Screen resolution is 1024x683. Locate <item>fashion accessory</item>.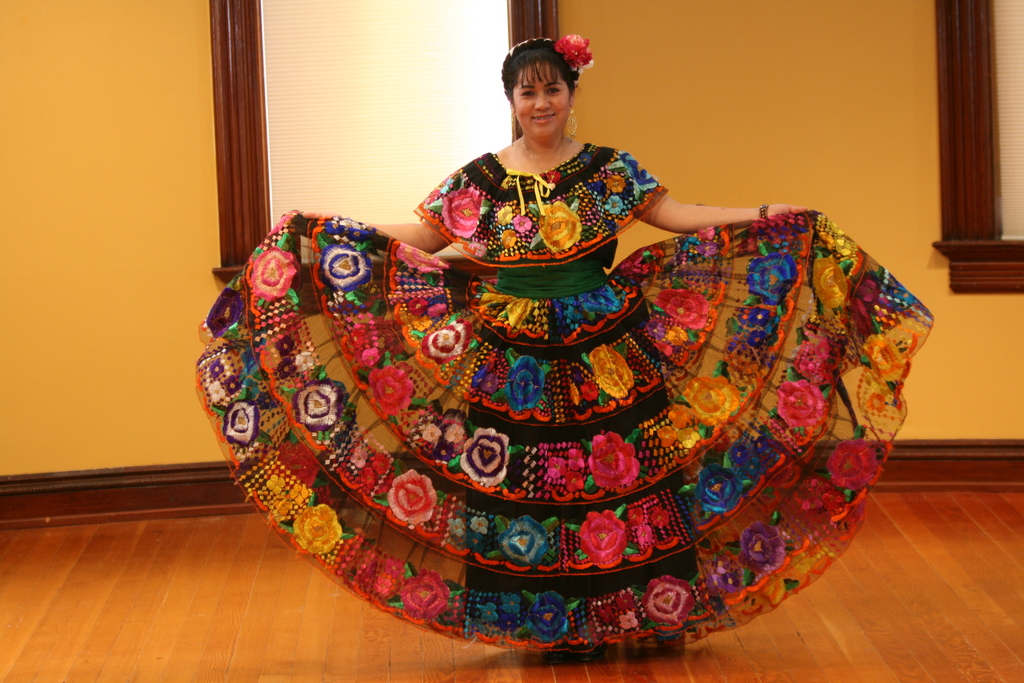
758, 202, 768, 217.
